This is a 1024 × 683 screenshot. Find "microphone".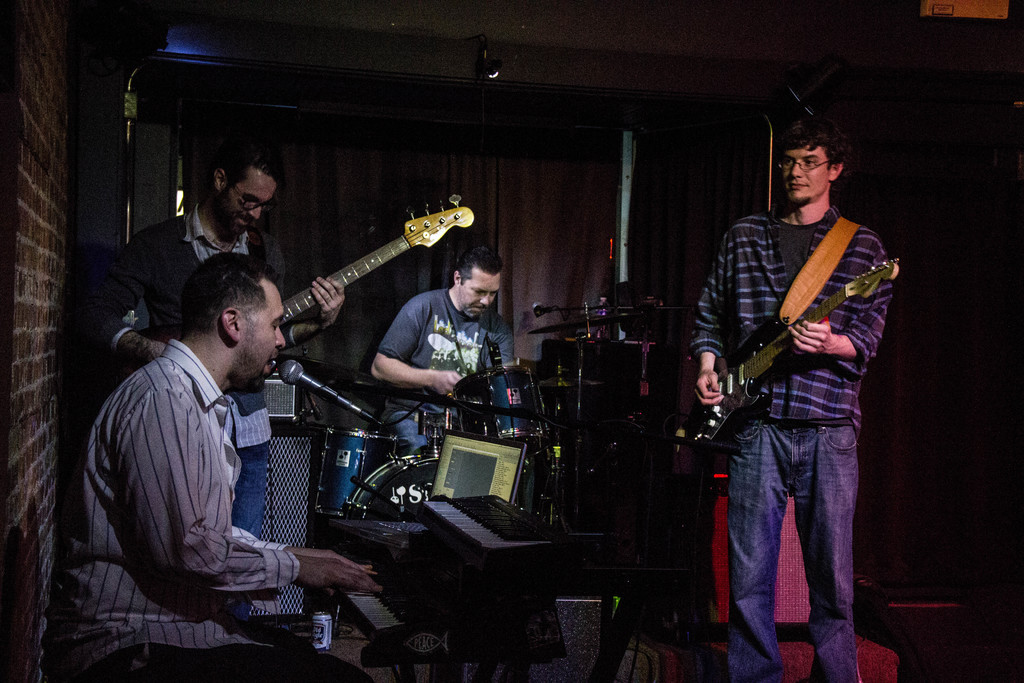
Bounding box: (280,361,378,426).
